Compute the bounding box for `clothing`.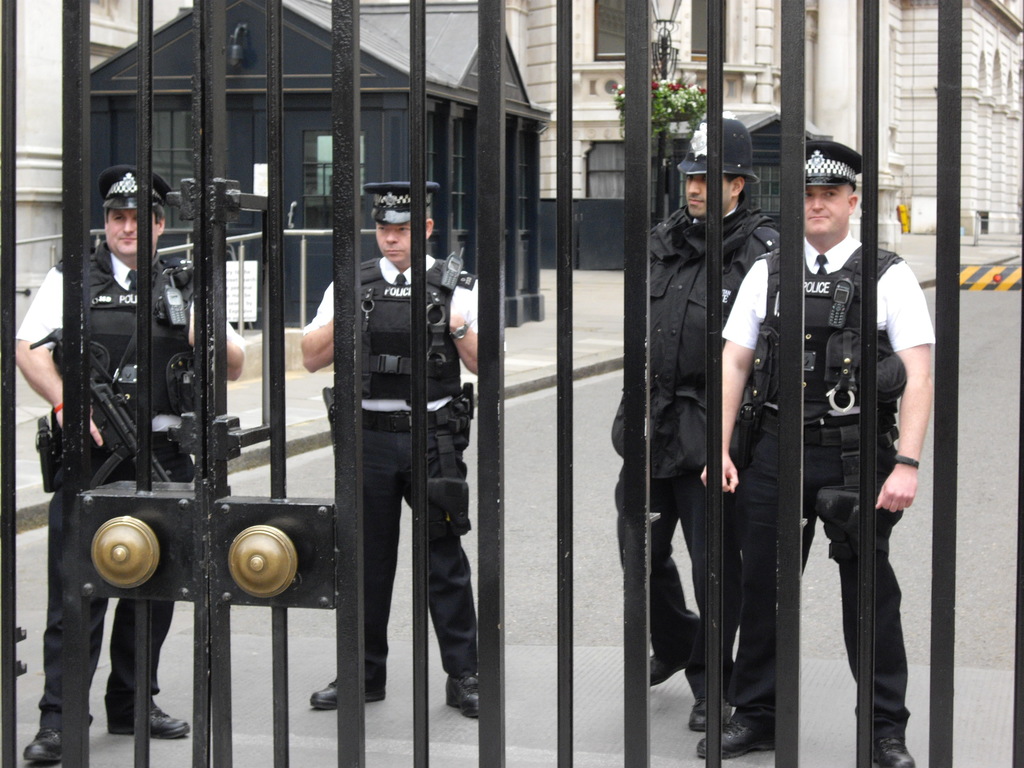
{"x1": 14, "y1": 246, "x2": 246, "y2": 738}.
